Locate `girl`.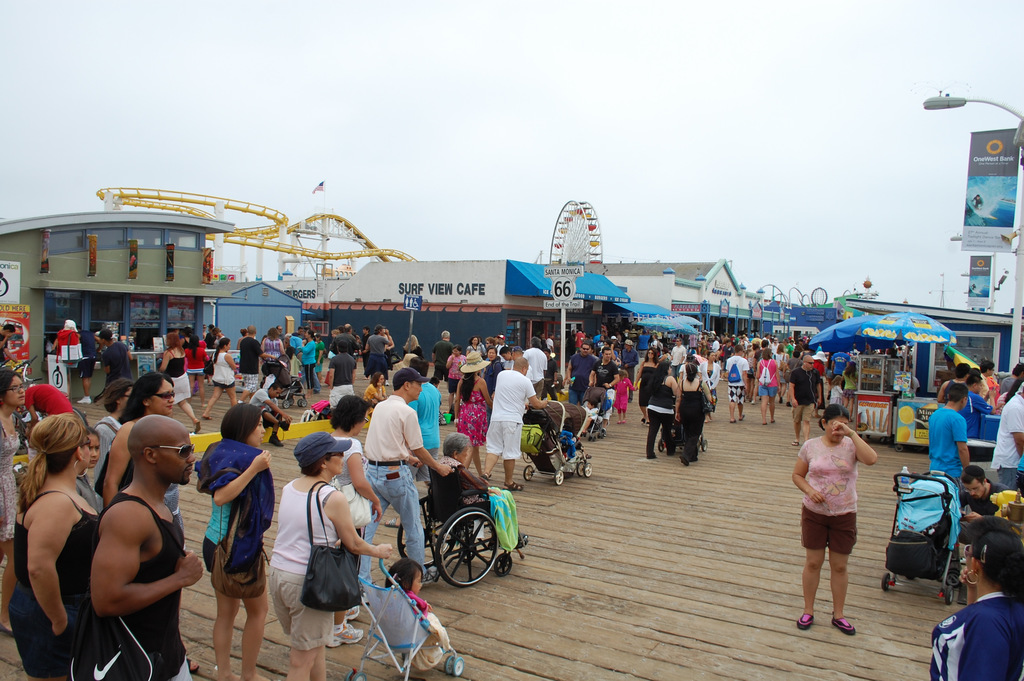
Bounding box: x1=266, y1=436, x2=388, y2=680.
